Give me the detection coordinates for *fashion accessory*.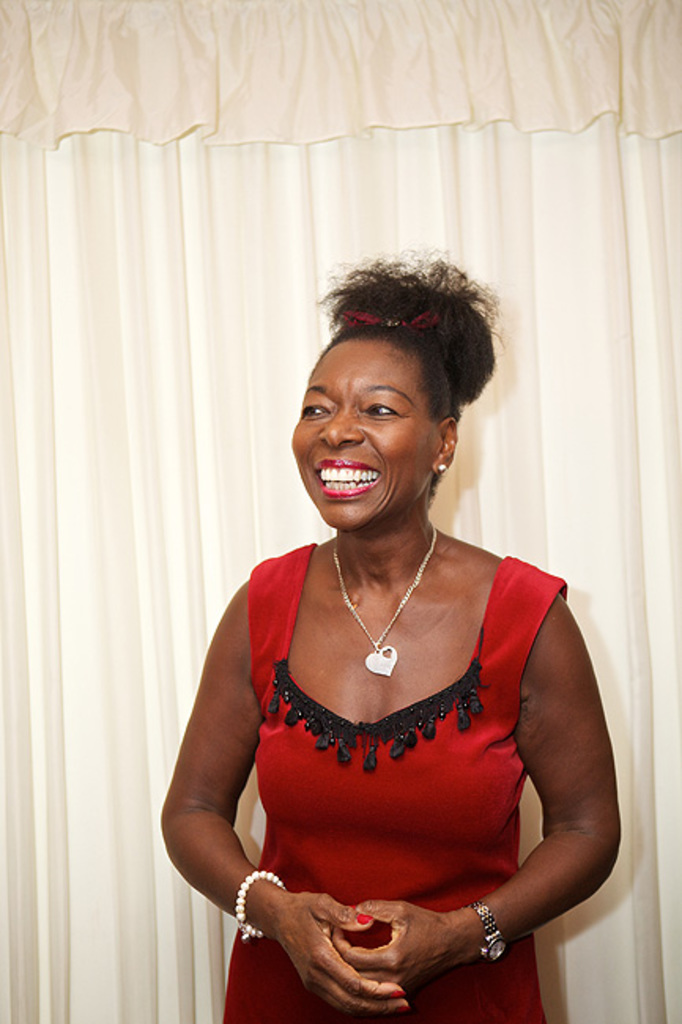
region(321, 523, 441, 684).
